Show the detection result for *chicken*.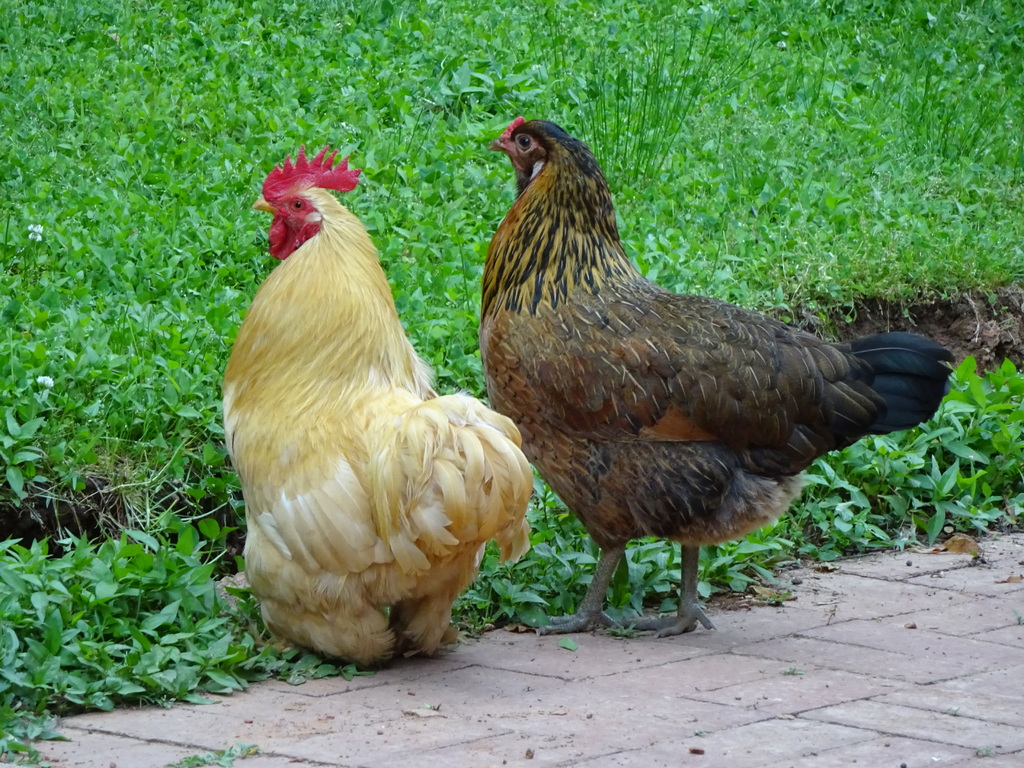
detection(485, 116, 960, 648).
